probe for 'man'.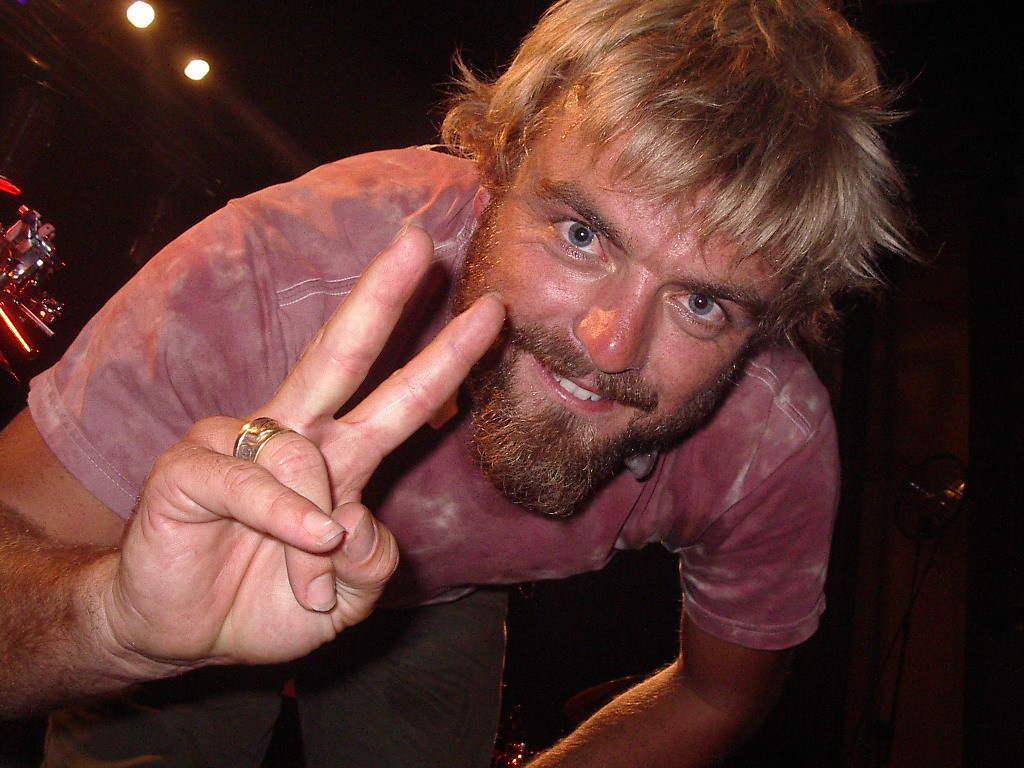
Probe result: {"x1": 131, "y1": 6, "x2": 1023, "y2": 726}.
